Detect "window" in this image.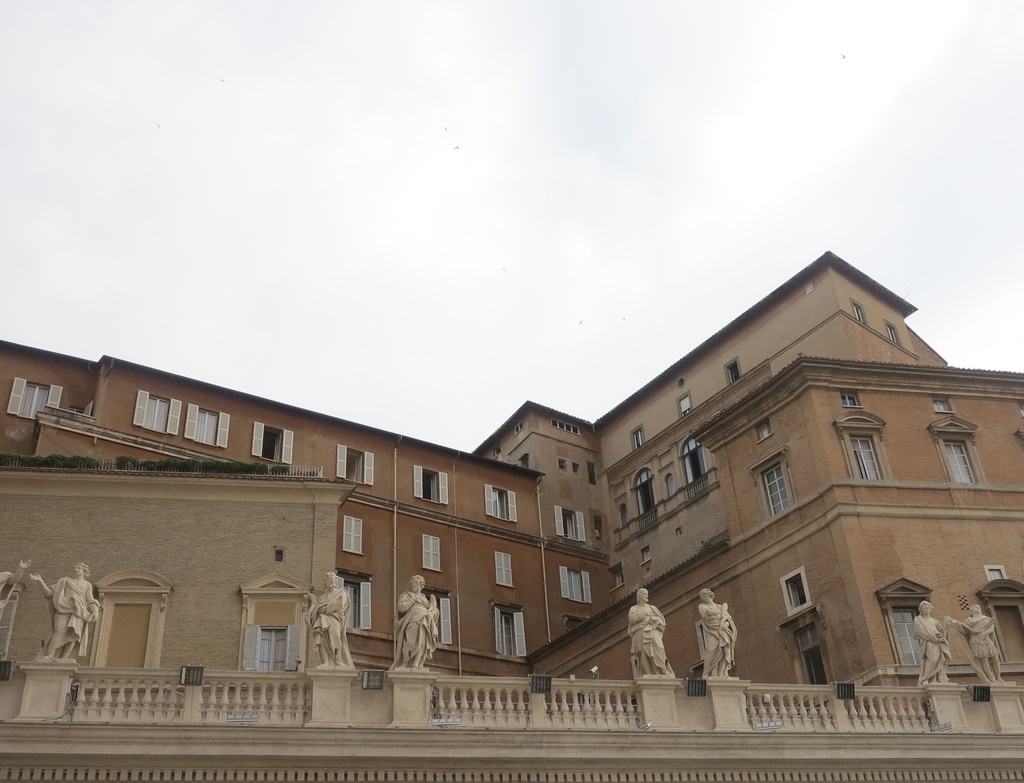
Detection: Rect(842, 391, 861, 407).
